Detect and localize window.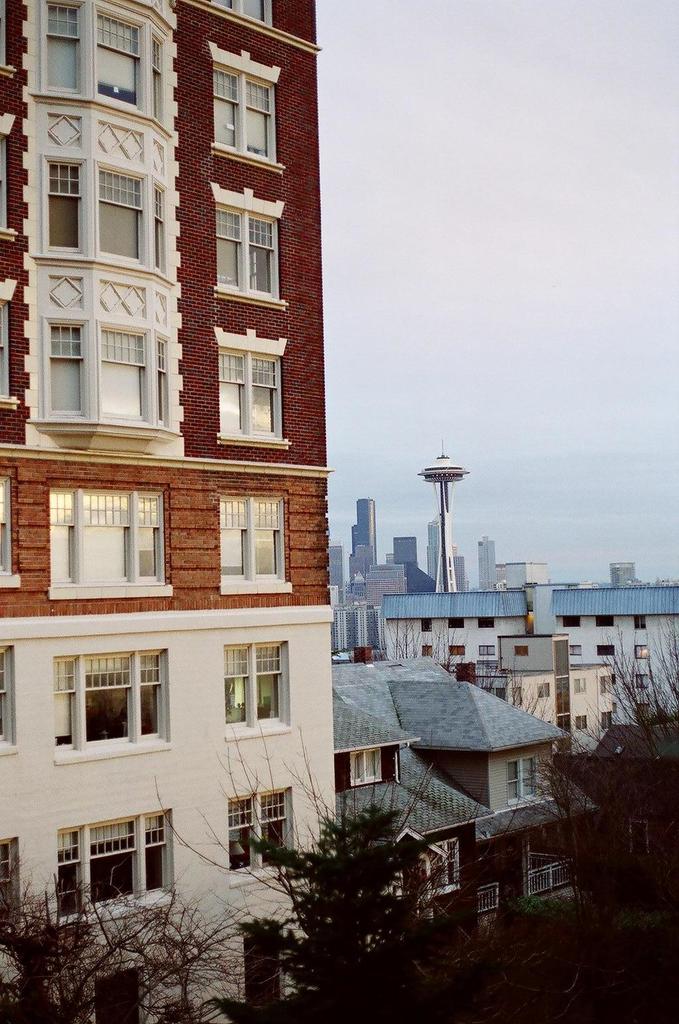
Localized at <region>0, 638, 17, 750</region>.
